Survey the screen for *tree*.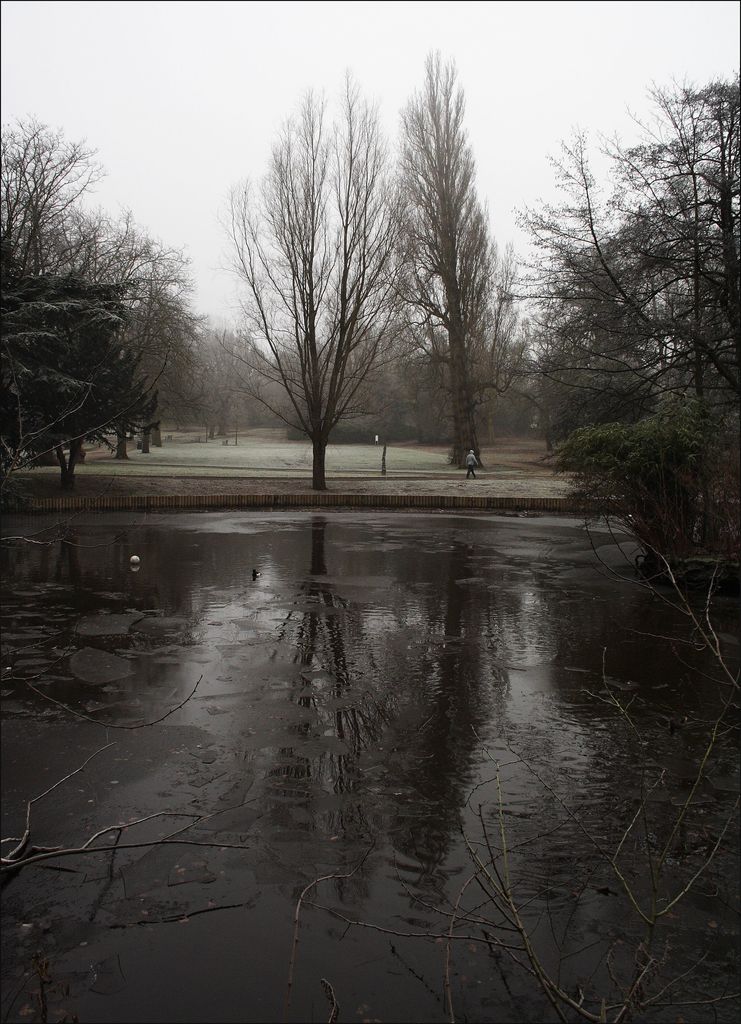
Survey found: [x1=216, y1=56, x2=407, y2=481].
